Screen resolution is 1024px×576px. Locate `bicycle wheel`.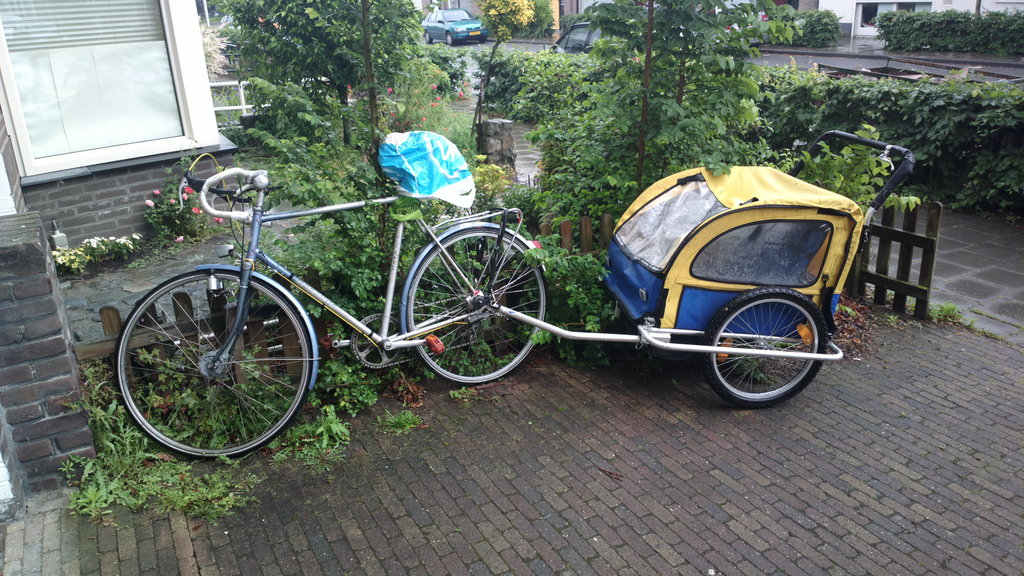
bbox=(394, 226, 544, 396).
